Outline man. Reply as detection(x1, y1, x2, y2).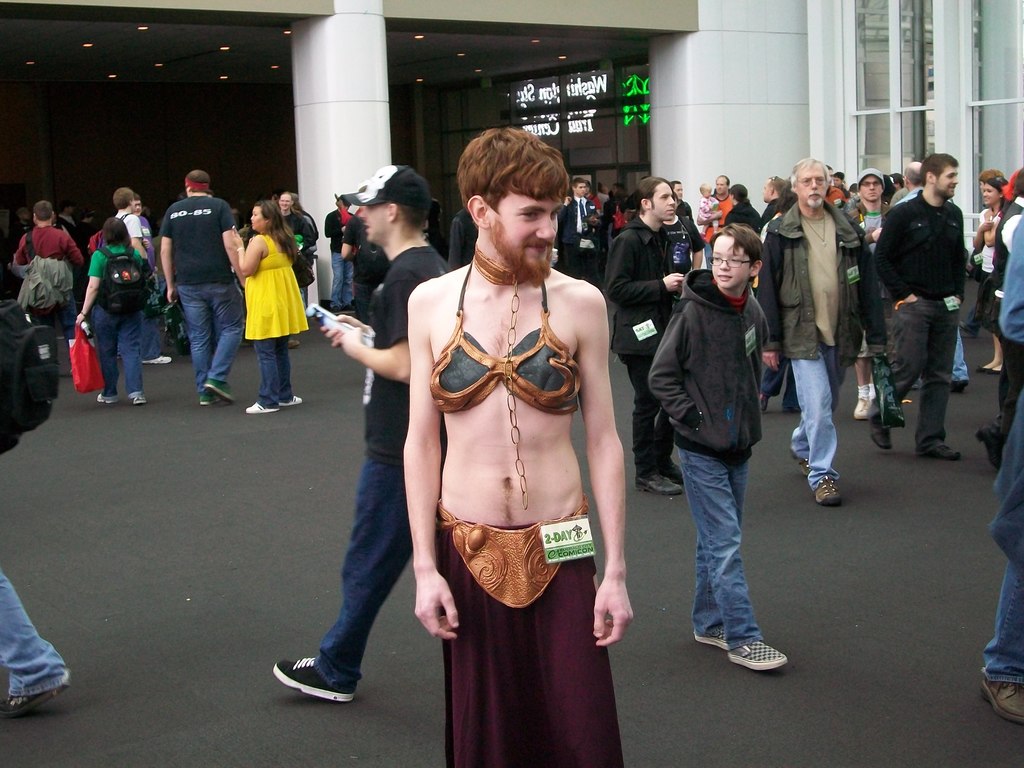
detection(129, 193, 172, 365).
